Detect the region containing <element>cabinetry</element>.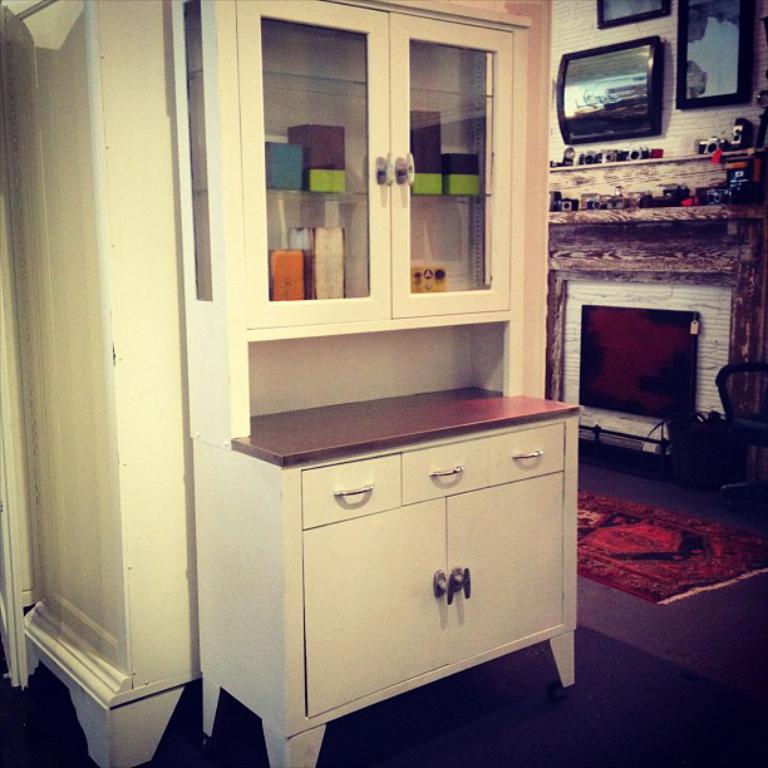
rect(162, 0, 584, 767).
